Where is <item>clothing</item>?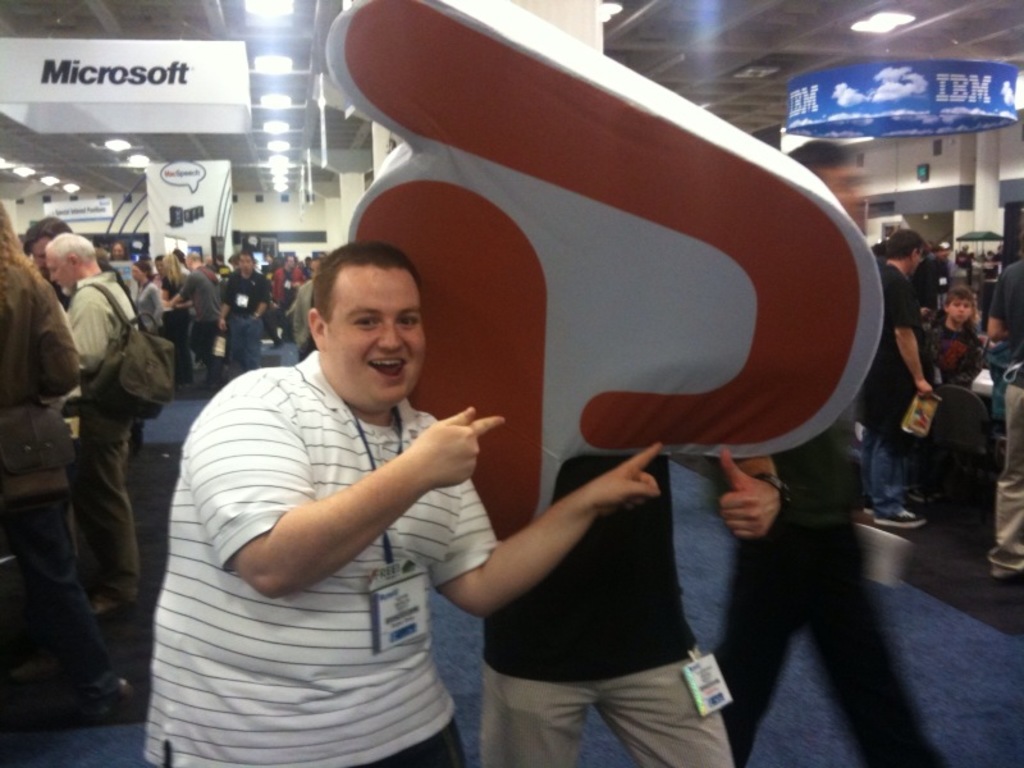
bbox=[161, 270, 193, 376].
